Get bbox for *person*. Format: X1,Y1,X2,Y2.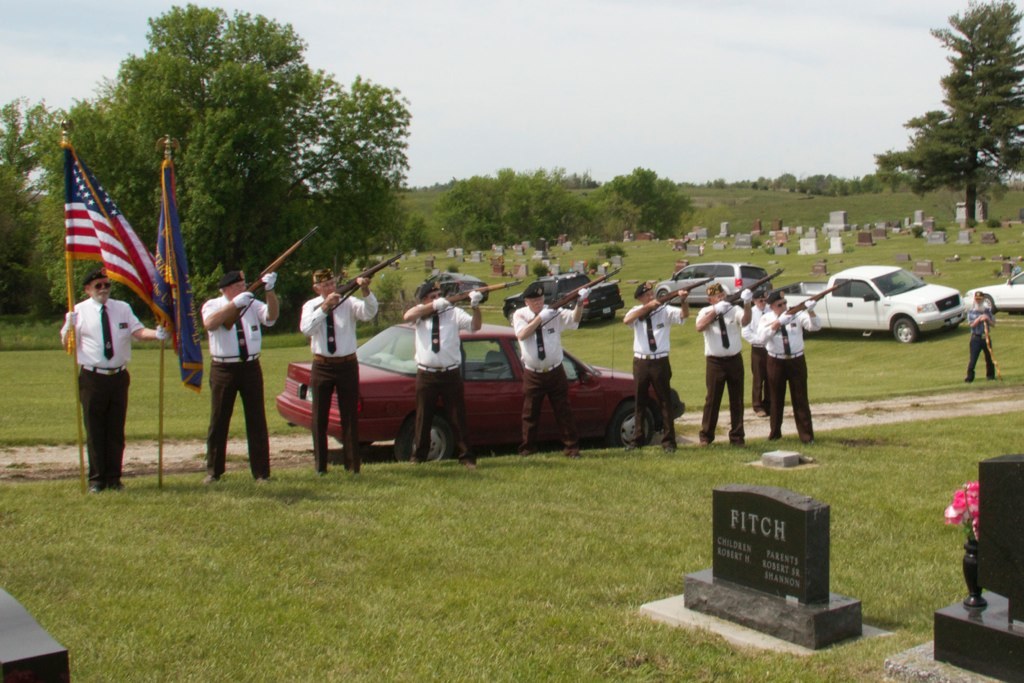
199,271,284,484.
